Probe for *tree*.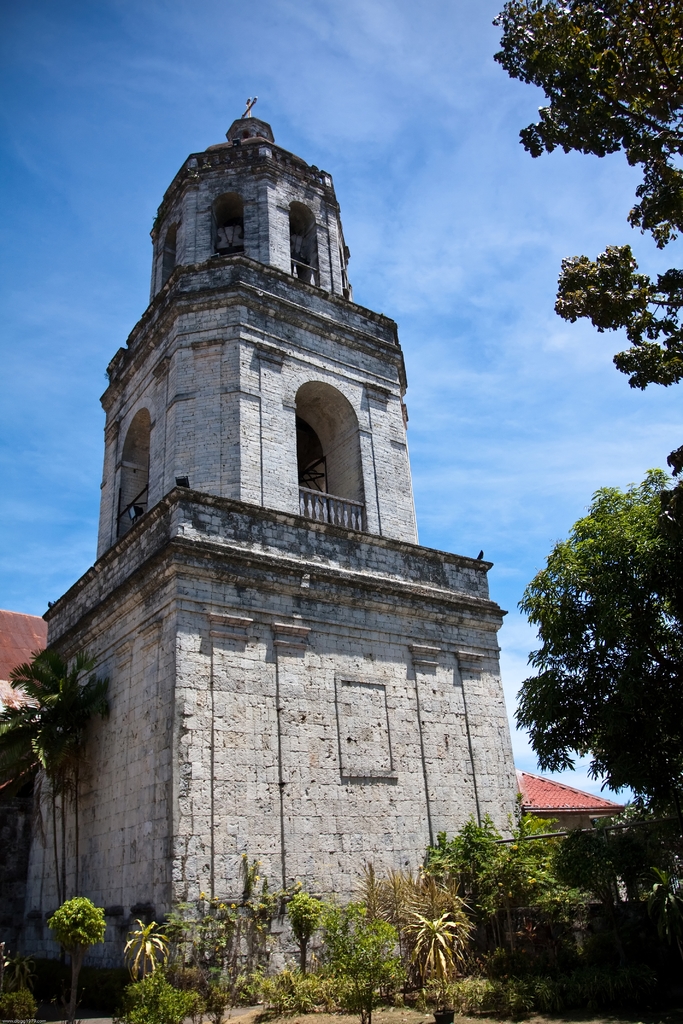
Probe result: [x1=490, y1=0, x2=682, y2=399].
